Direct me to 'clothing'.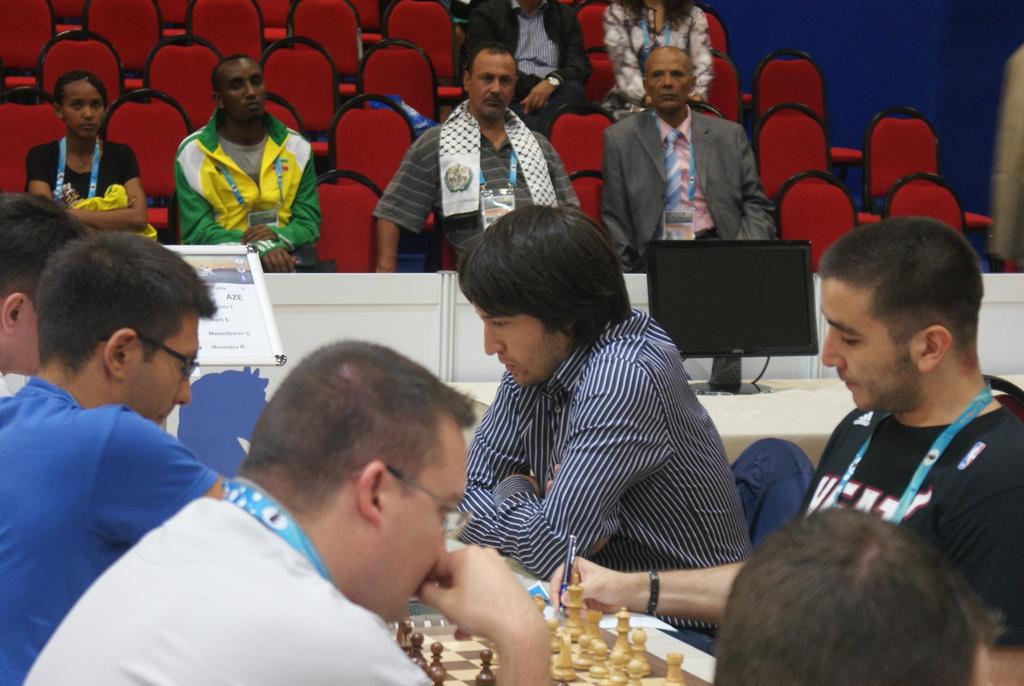
Direction: 375/97/586/268.
